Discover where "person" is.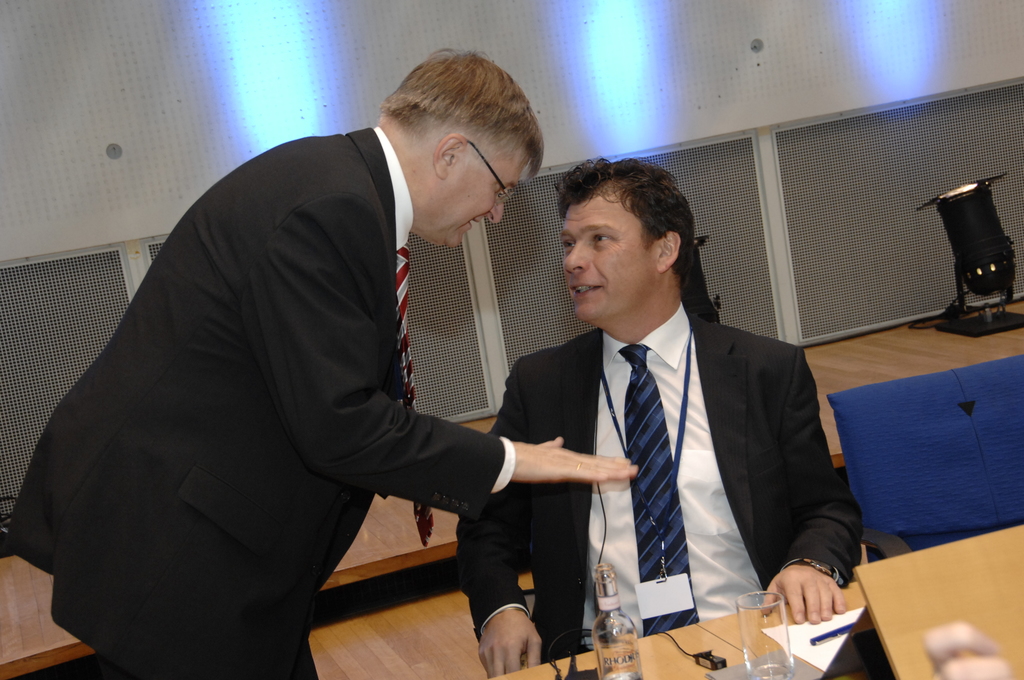
Discovered at box(456, 158, 868, 679).
